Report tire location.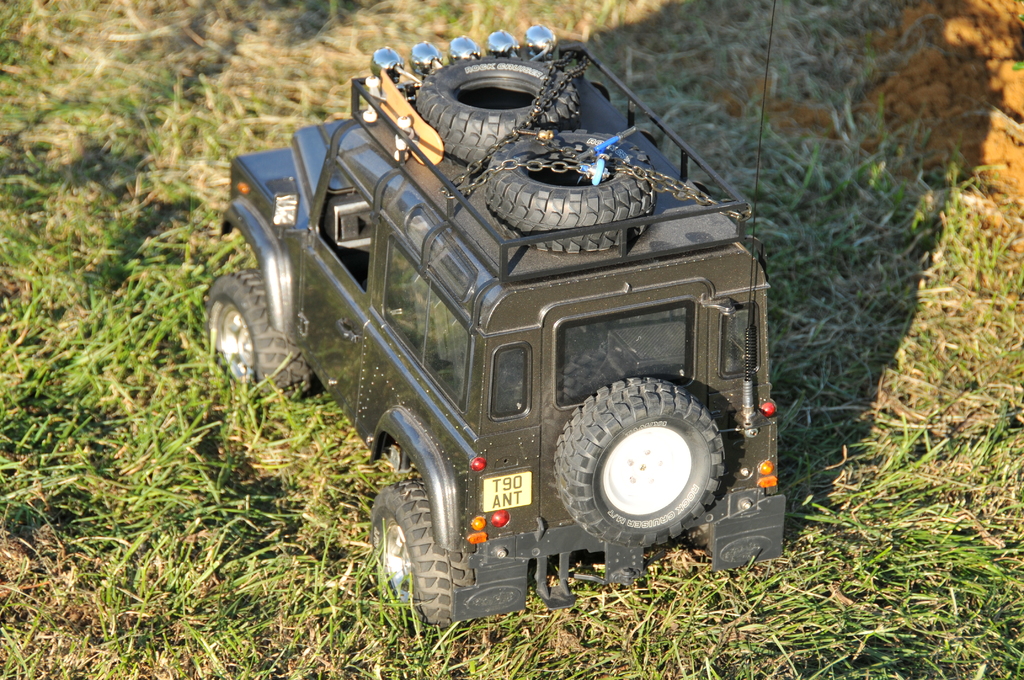
Report: left=481, top=126, right=655, bottom=260.
